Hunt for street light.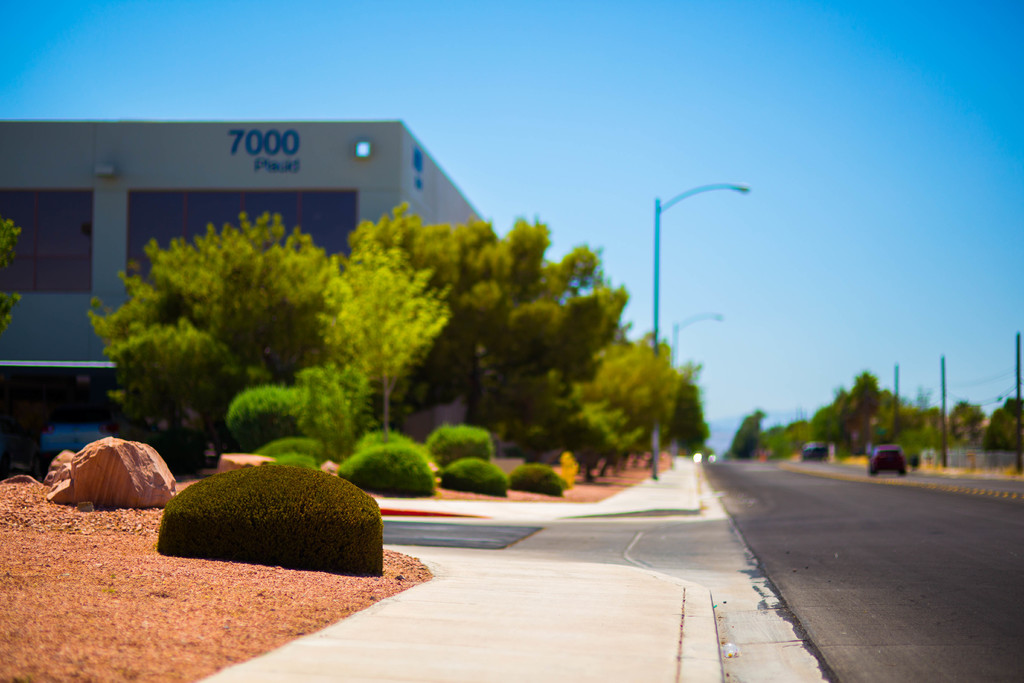
Hunted down at 637, 169, 753, 429.
